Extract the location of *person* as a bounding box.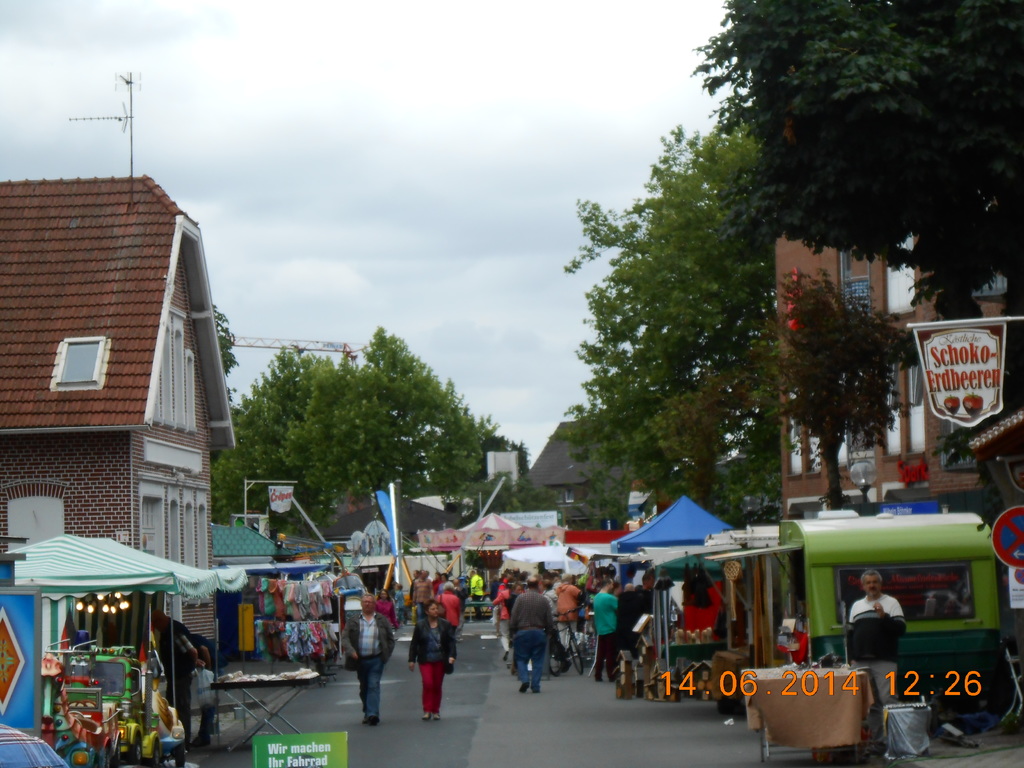
[left=505, top=574, right=556, bottom=693].
